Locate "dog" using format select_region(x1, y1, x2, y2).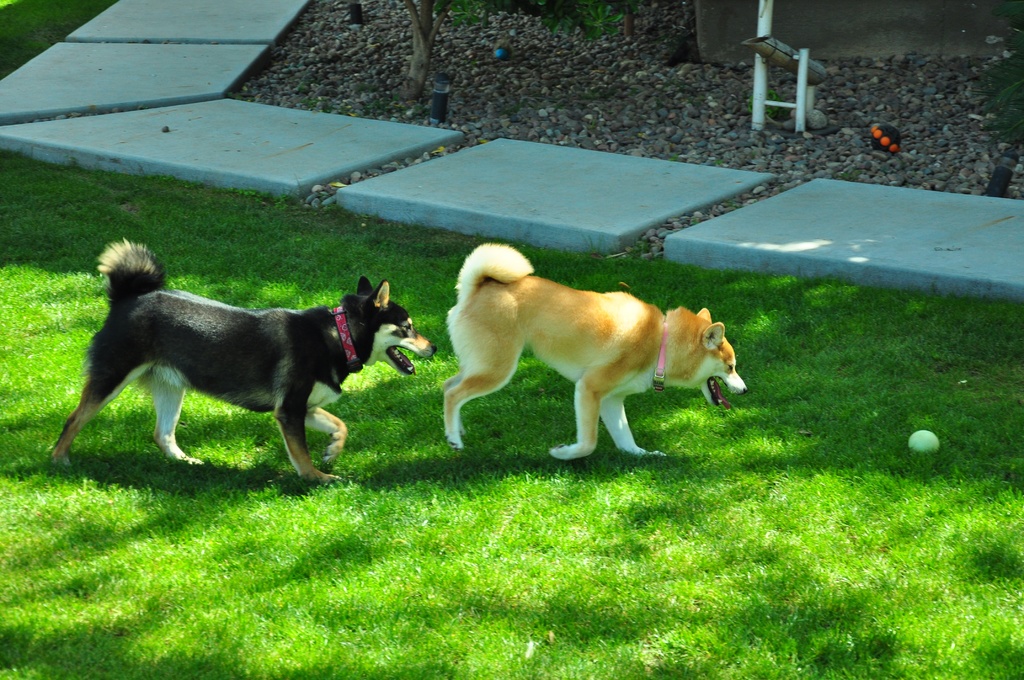
select_region(440, 247, 748, 460).
